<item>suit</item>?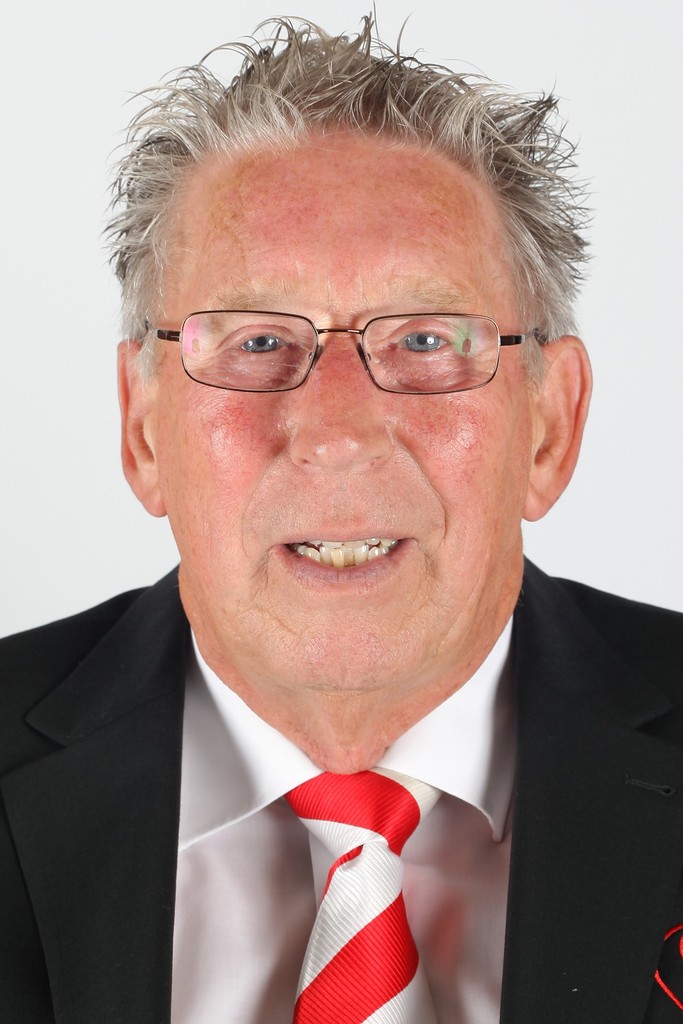
select_region(1, 552, 680, 1023)
